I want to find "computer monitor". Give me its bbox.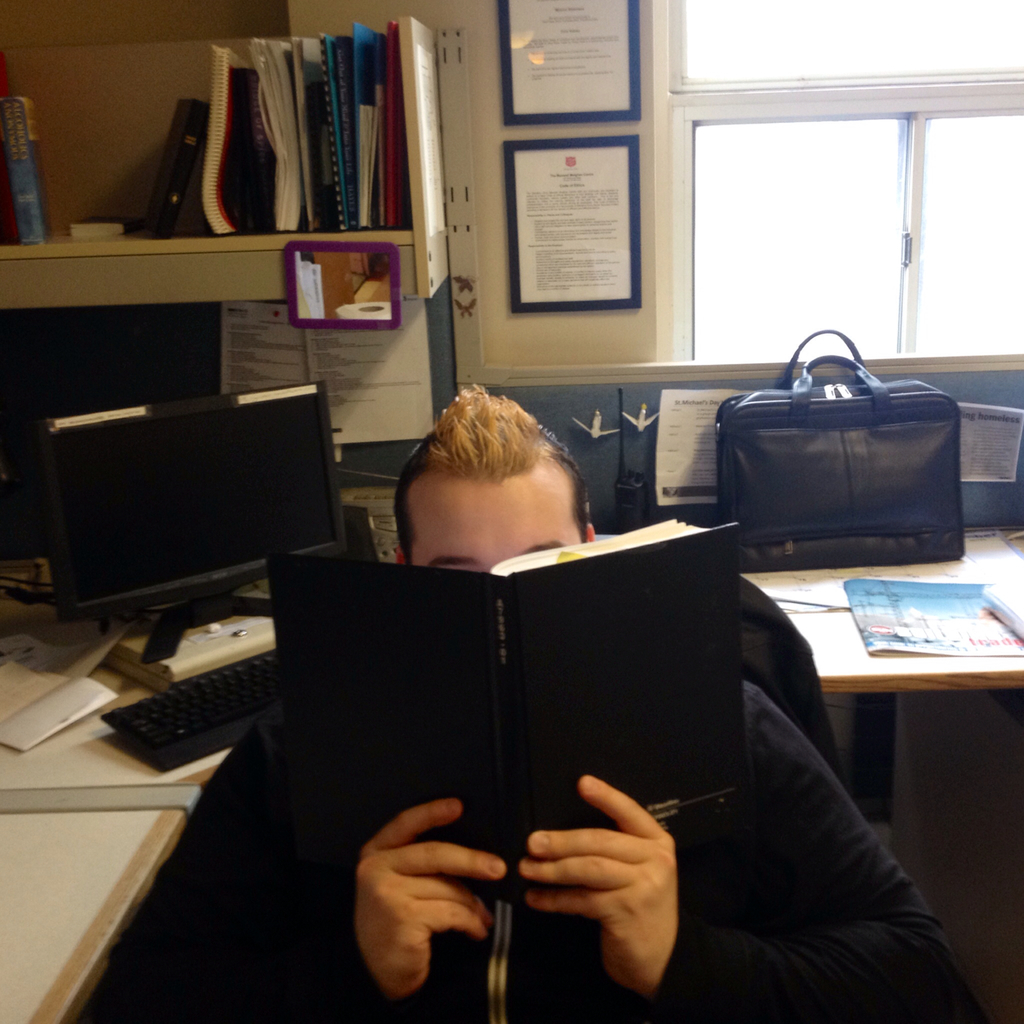
box=[32, 385, 350, 662].
